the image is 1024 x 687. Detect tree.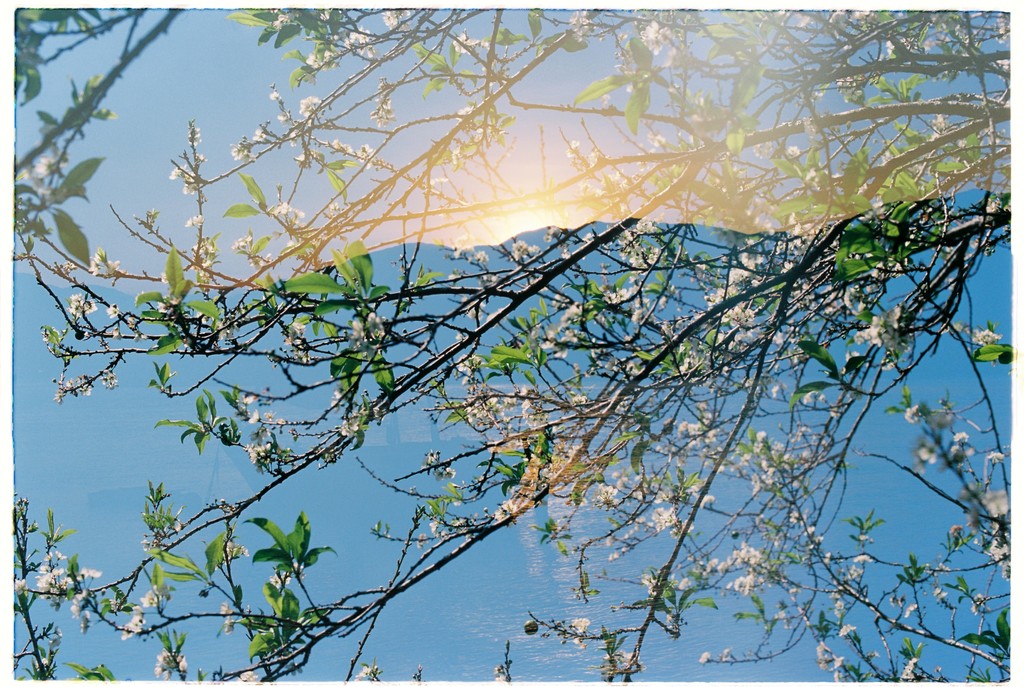
Detection: detection(13, 6, 1019, 686).
